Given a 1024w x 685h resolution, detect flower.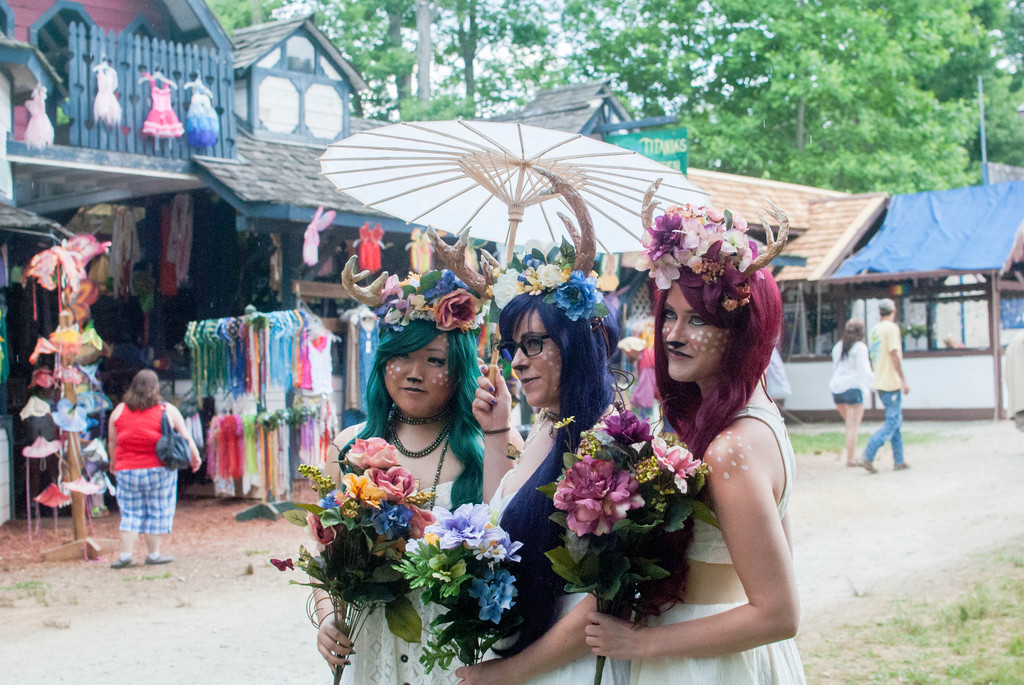
[x1=560, y1=455, x2=643, y2=561].
